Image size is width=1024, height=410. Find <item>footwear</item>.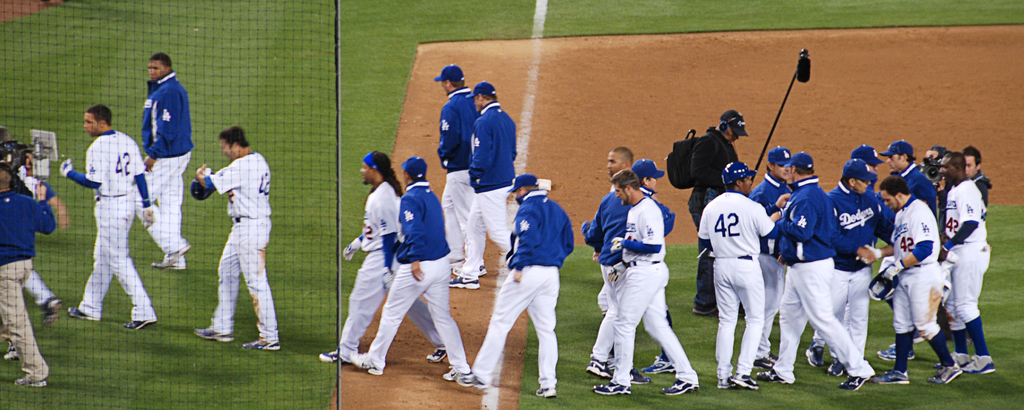
box(644, 357, 676, 373).
